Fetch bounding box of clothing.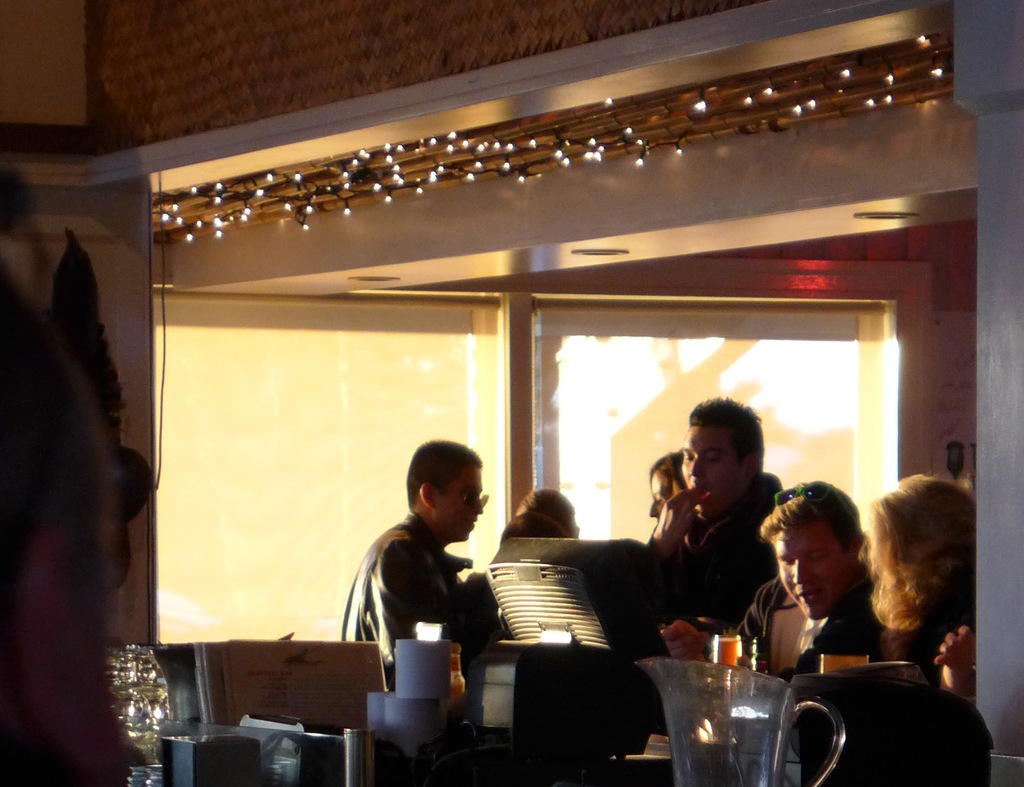
Bbox: region(730, 582, 900, 681).
